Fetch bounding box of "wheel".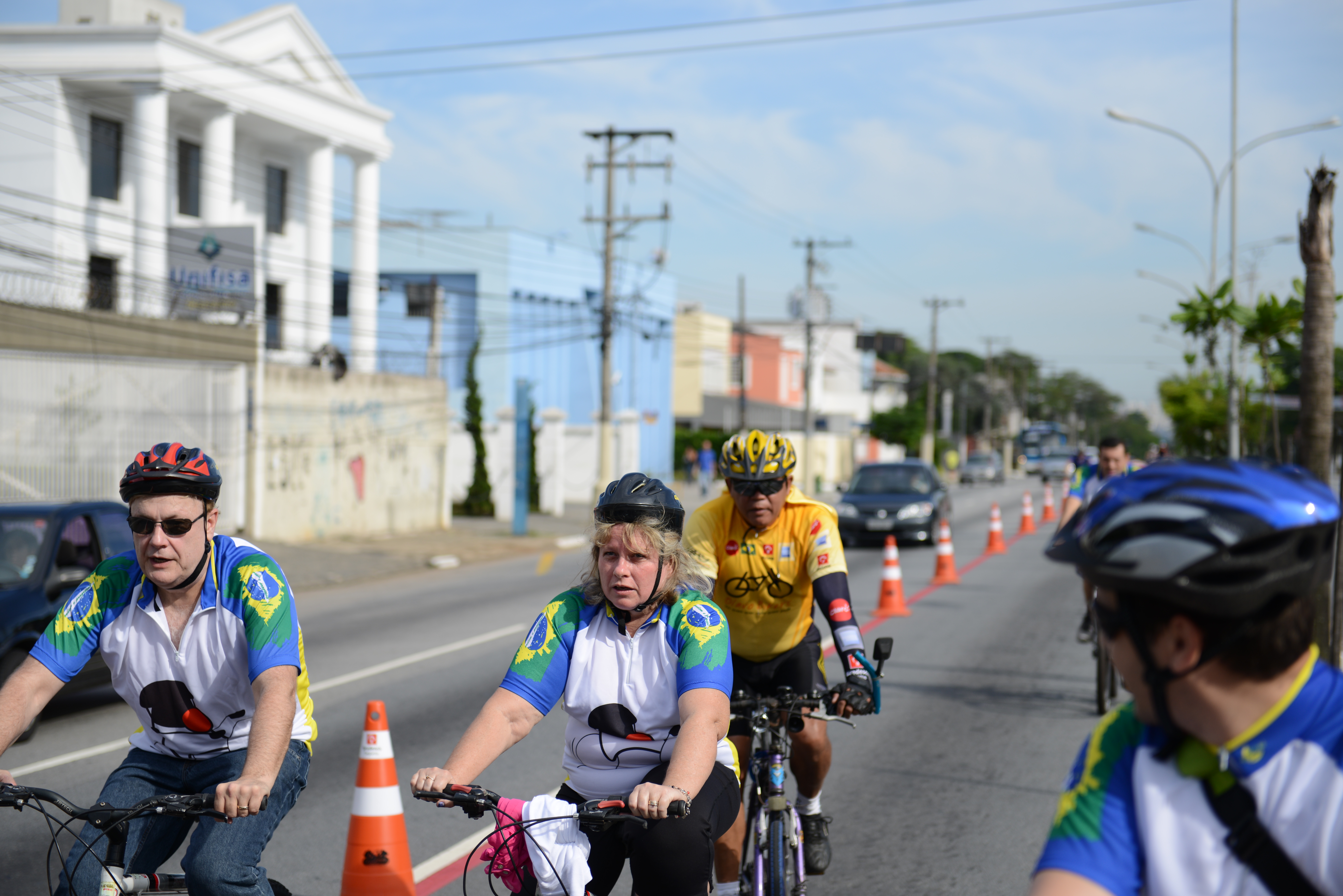
Bbox: Rect(139, 147, 147, 163).
